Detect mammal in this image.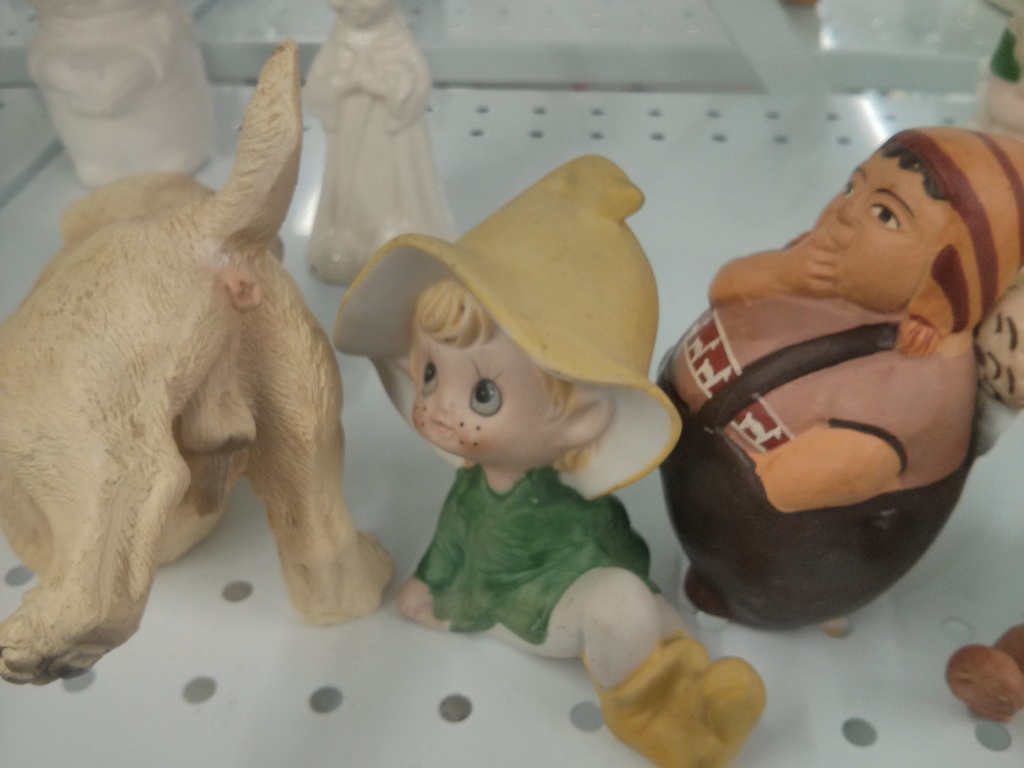
Detection: box(296, 0, 456, 285).
